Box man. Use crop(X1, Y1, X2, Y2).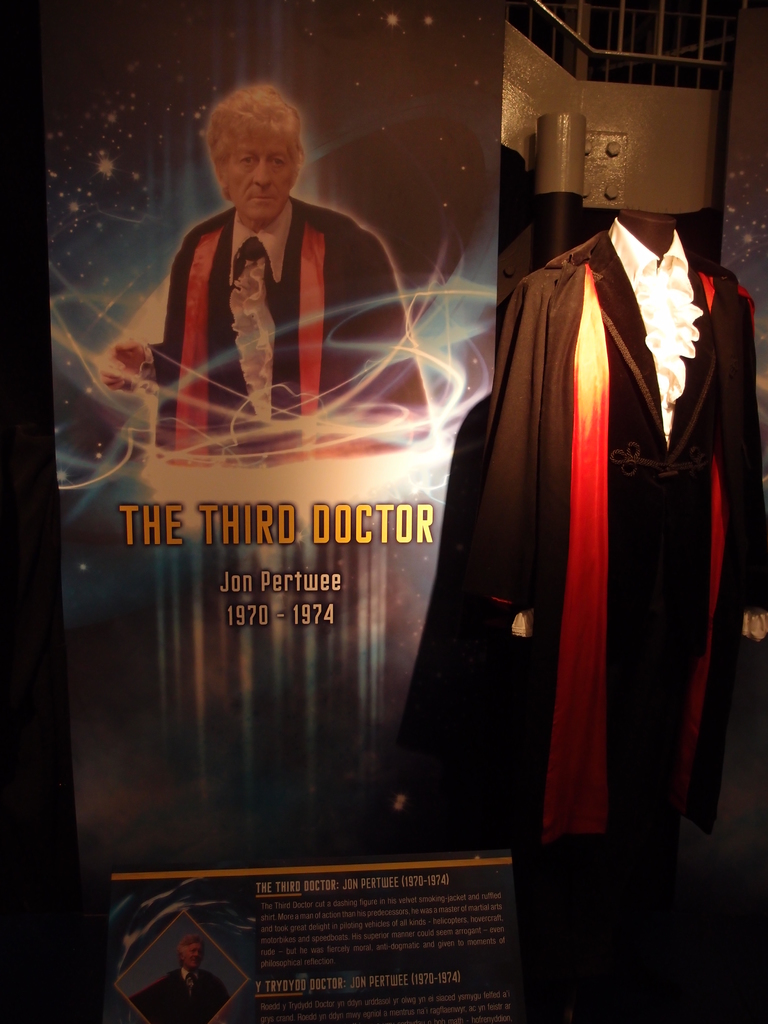
crop(140, 93, 395, 419).
